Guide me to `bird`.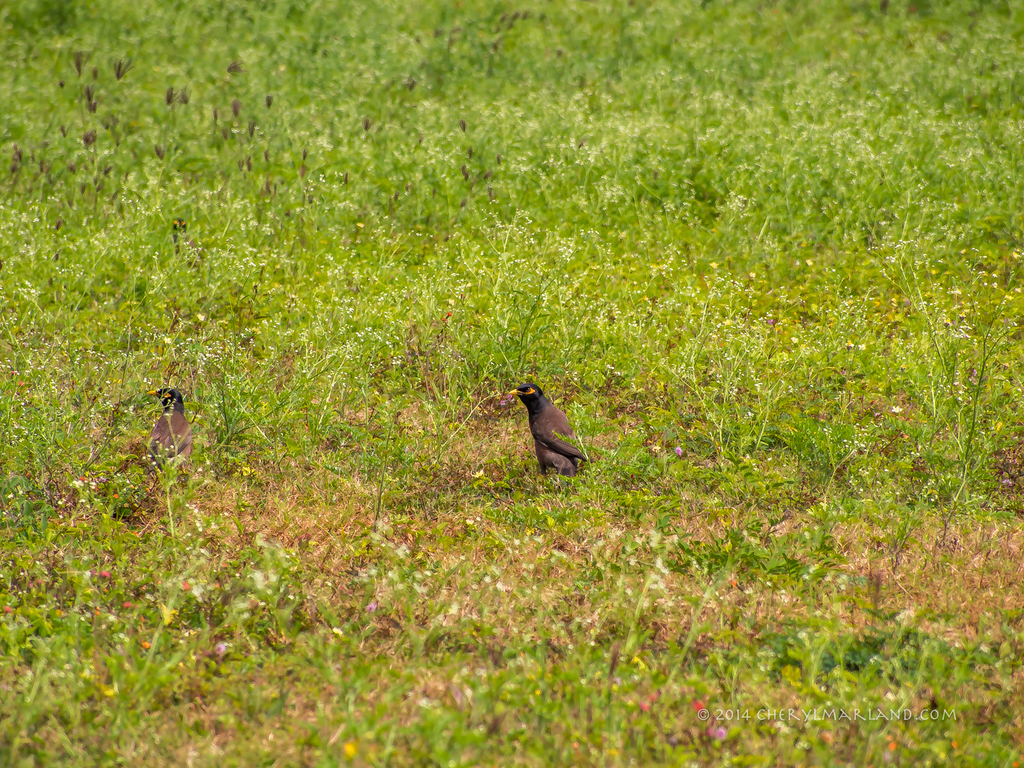
Guidance: Rect(498, 376, 597, 490).
